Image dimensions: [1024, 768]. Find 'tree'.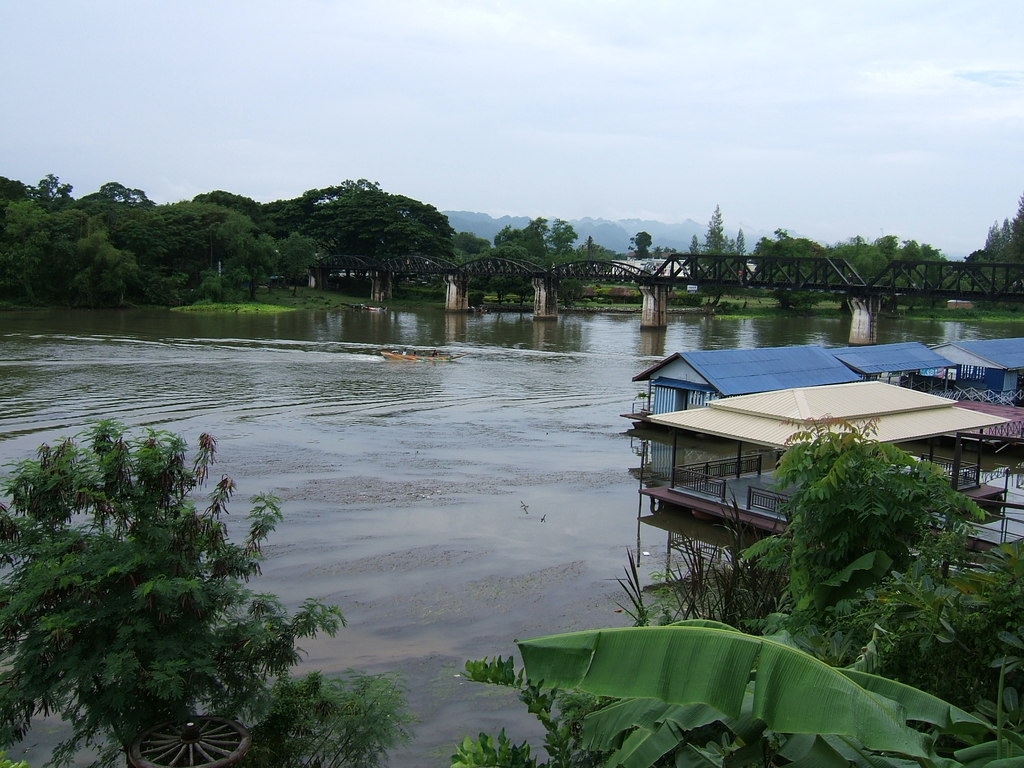
{"x1": 505, "y1": 220, "x2": 552, "y2": 276}.
